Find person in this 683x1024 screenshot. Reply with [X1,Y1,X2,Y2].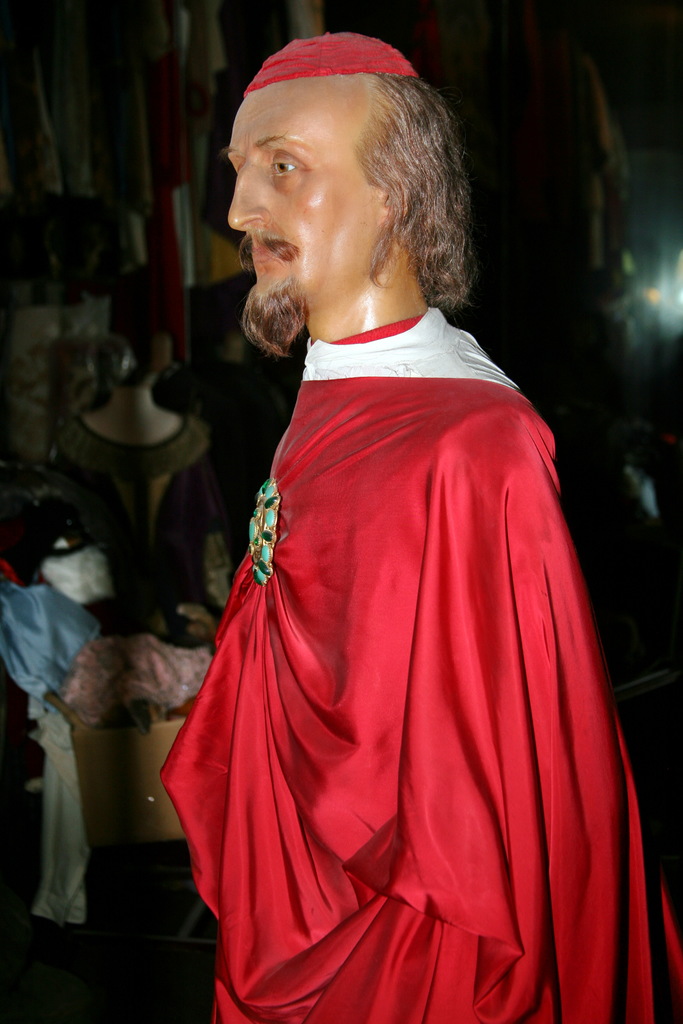
[146,50,648,1023].
